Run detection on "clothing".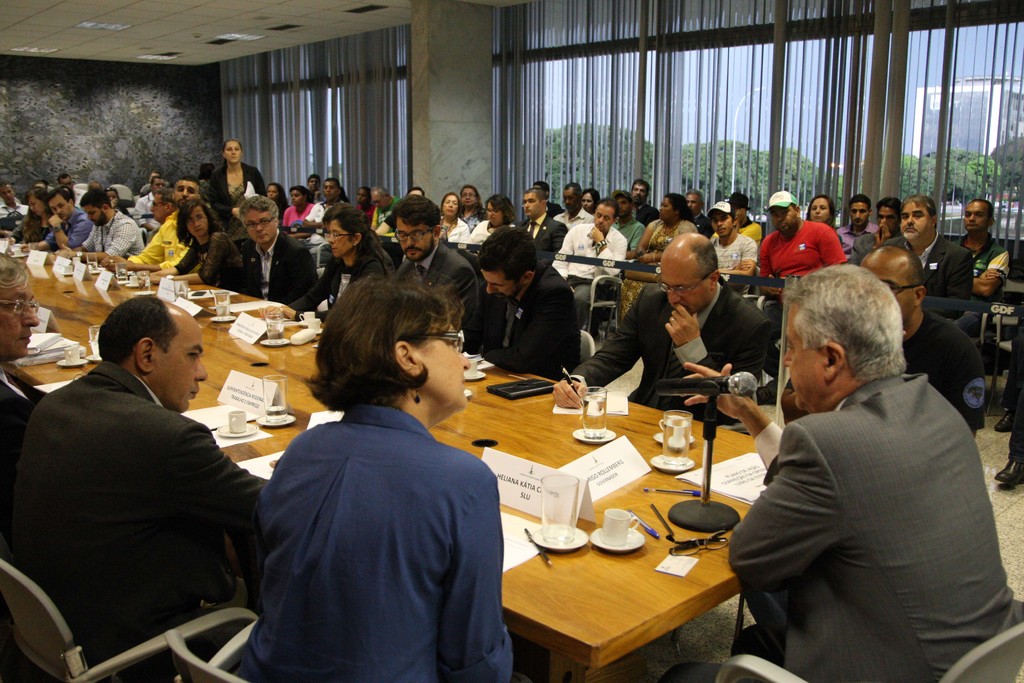
Result: bbox=(922, 223, 1005, 341).
